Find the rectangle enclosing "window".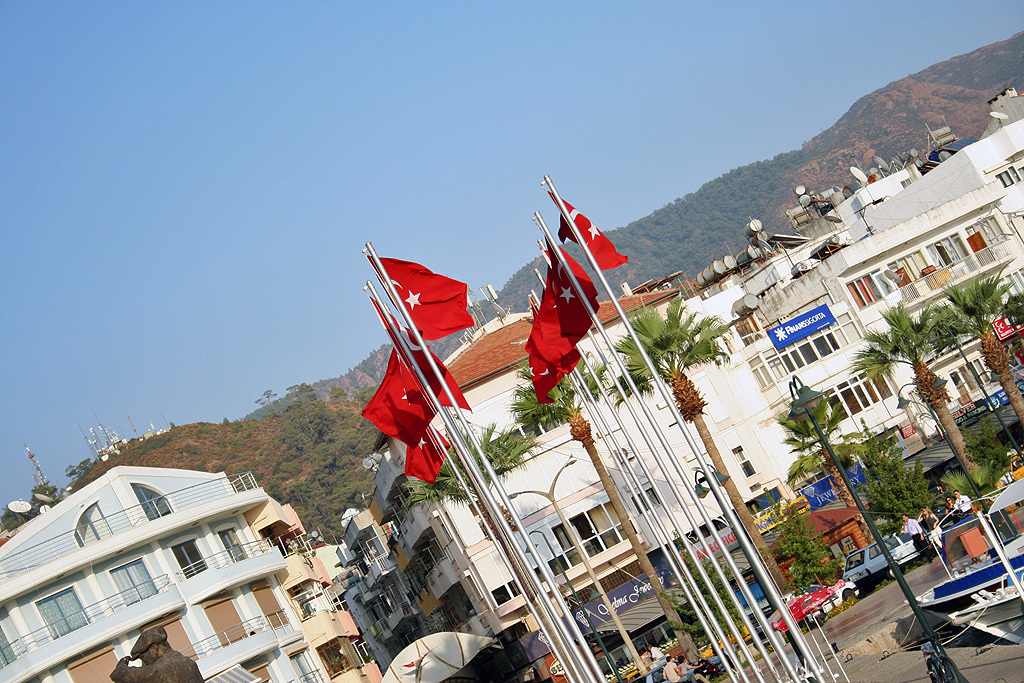
{"left": 894, "top": 248, "right": 931, "bottom": 288}.
